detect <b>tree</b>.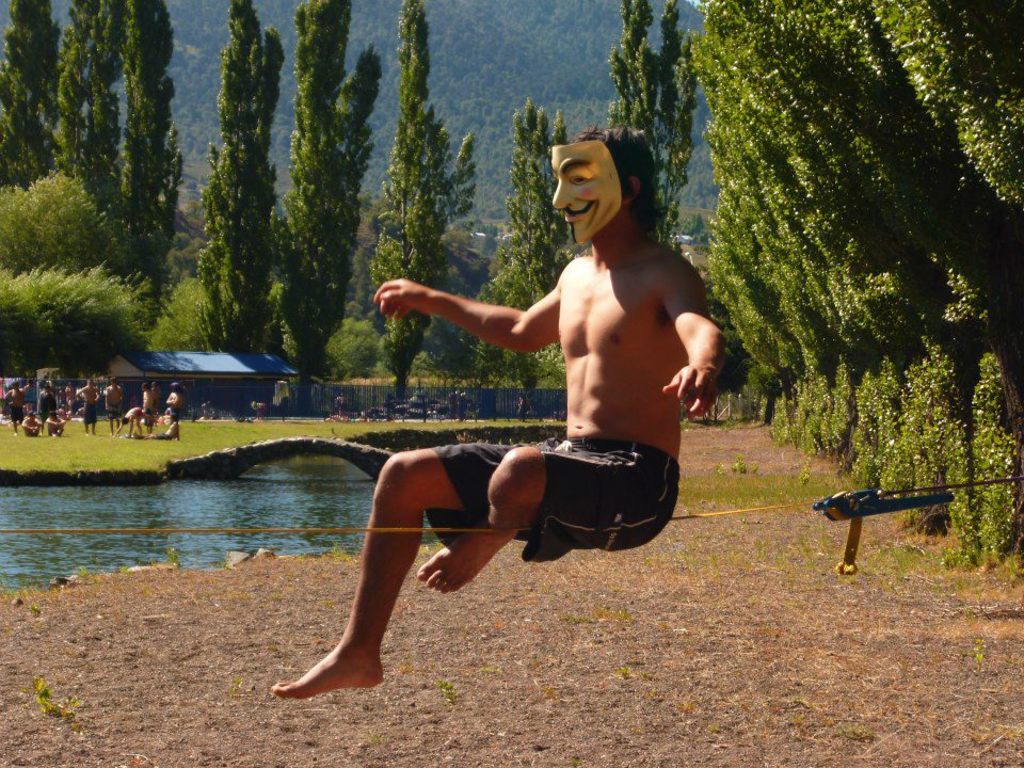
Detected at 275,0,358,398.
